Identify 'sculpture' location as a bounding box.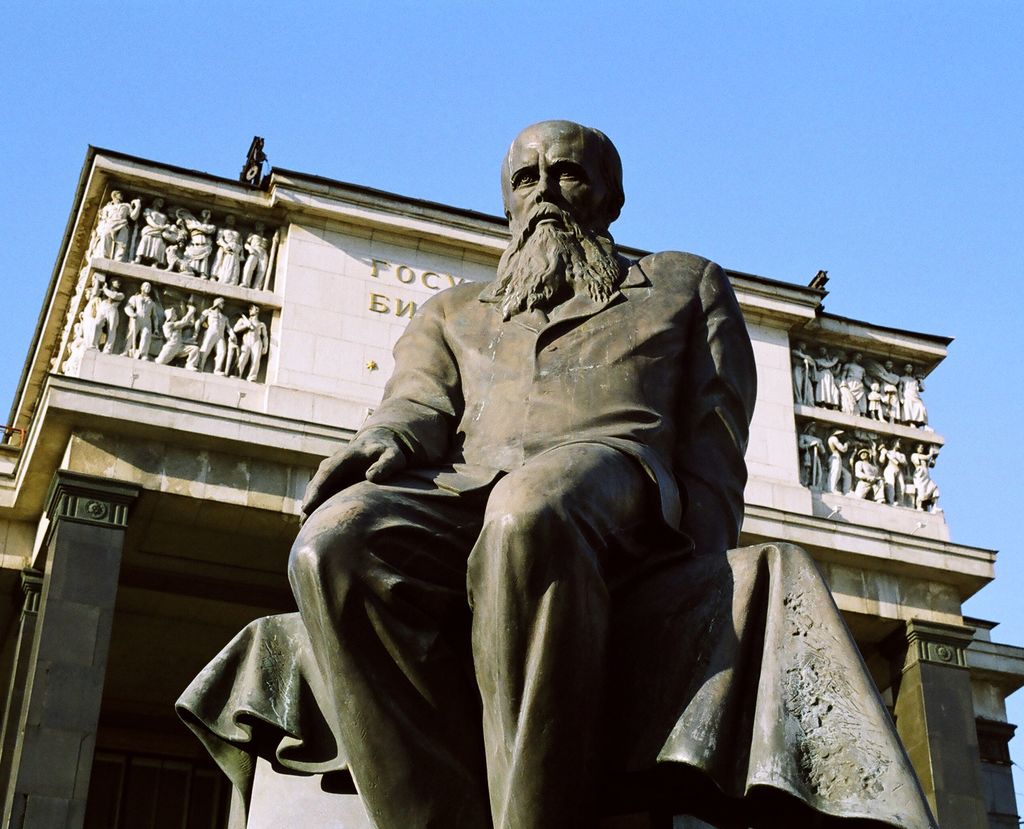
(left=878, top=437, right=909, bottom=508).
